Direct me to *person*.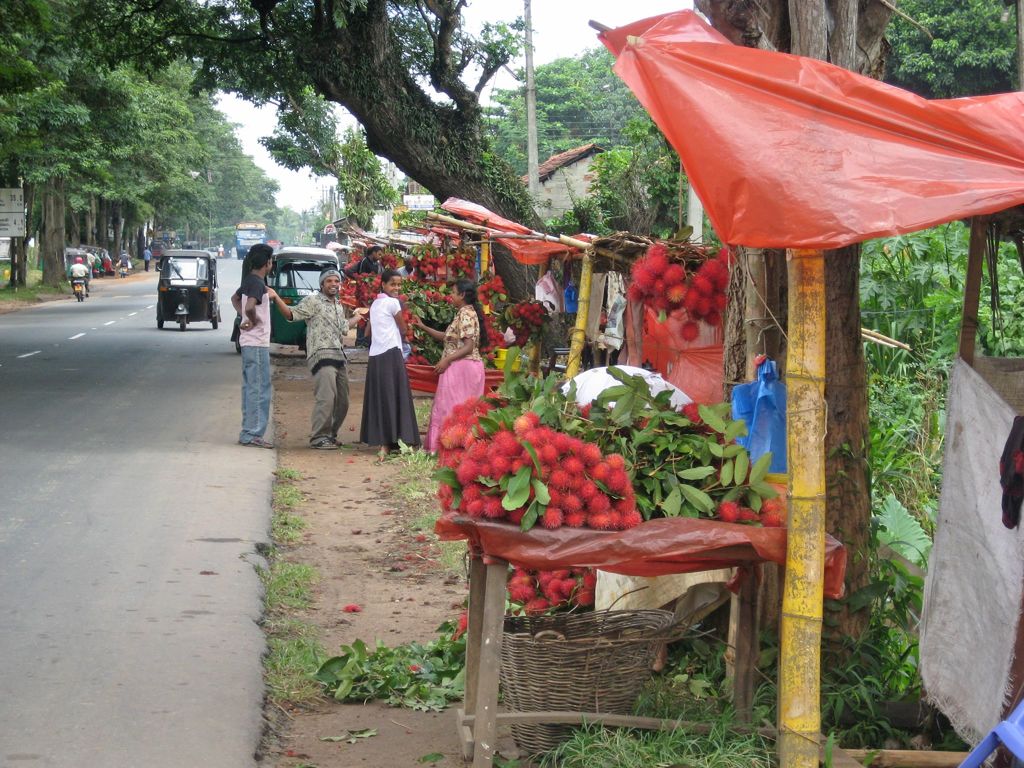
Direction: 365, 273, 414, 461.
